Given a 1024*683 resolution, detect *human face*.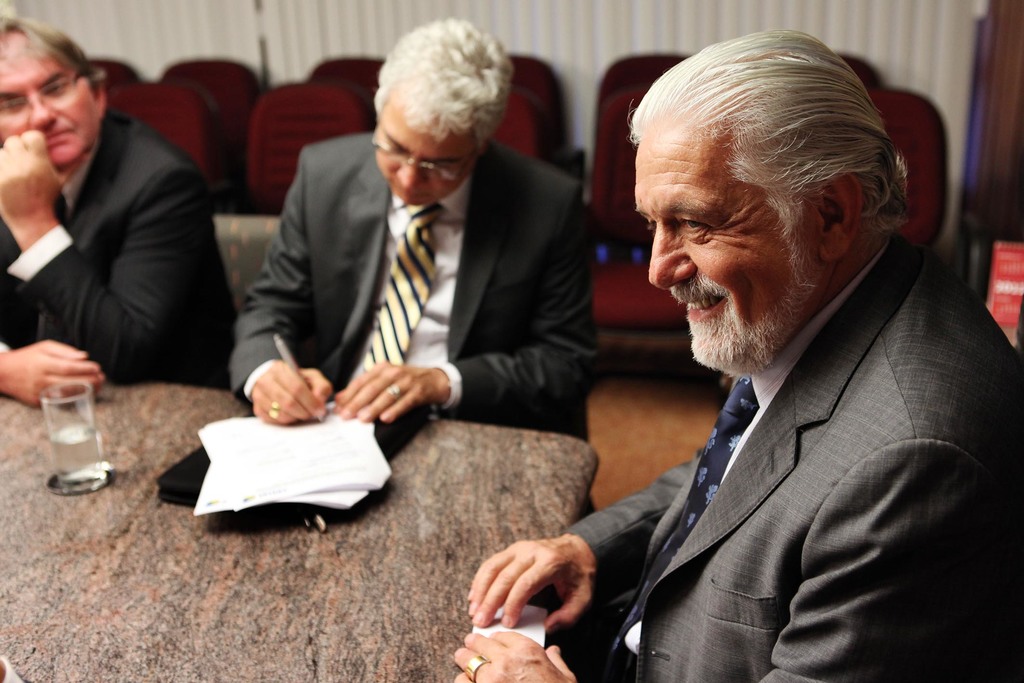
left=374, top=127, right=481, bottom=206.
